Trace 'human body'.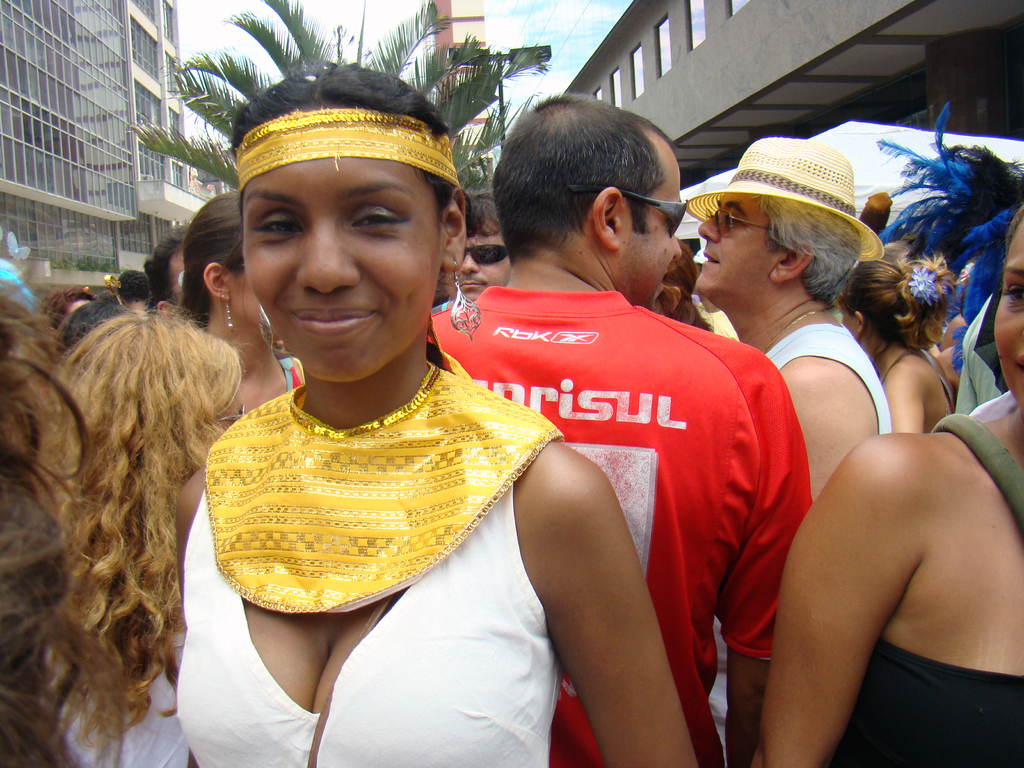
Traced to [left=728, top=309, right=895, bottom=763].
